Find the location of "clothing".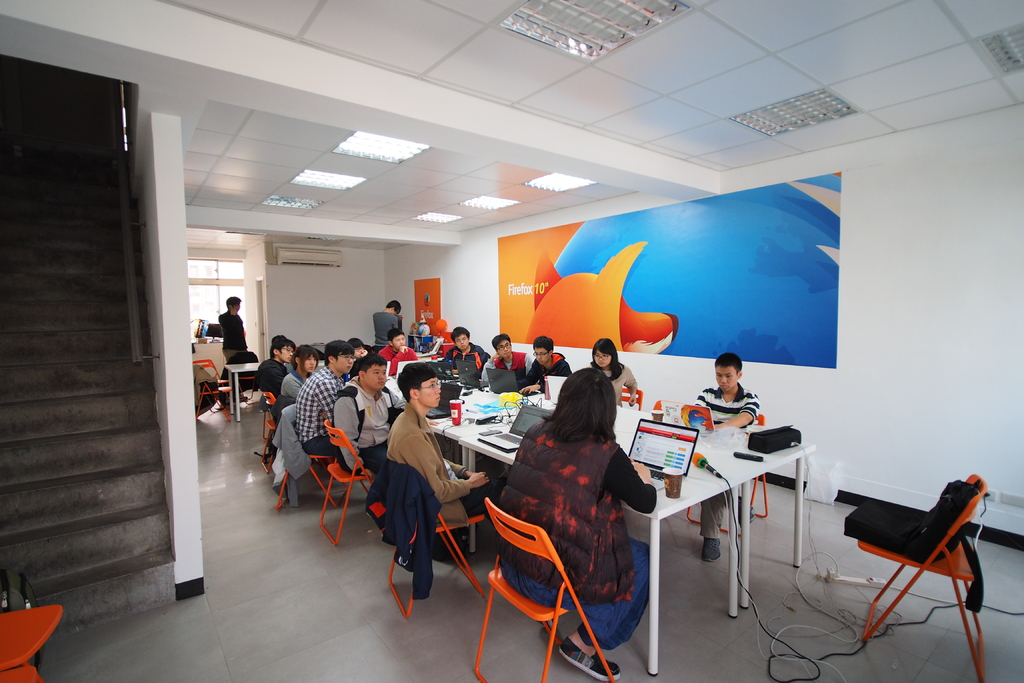
Location: 219:315:246:363.
